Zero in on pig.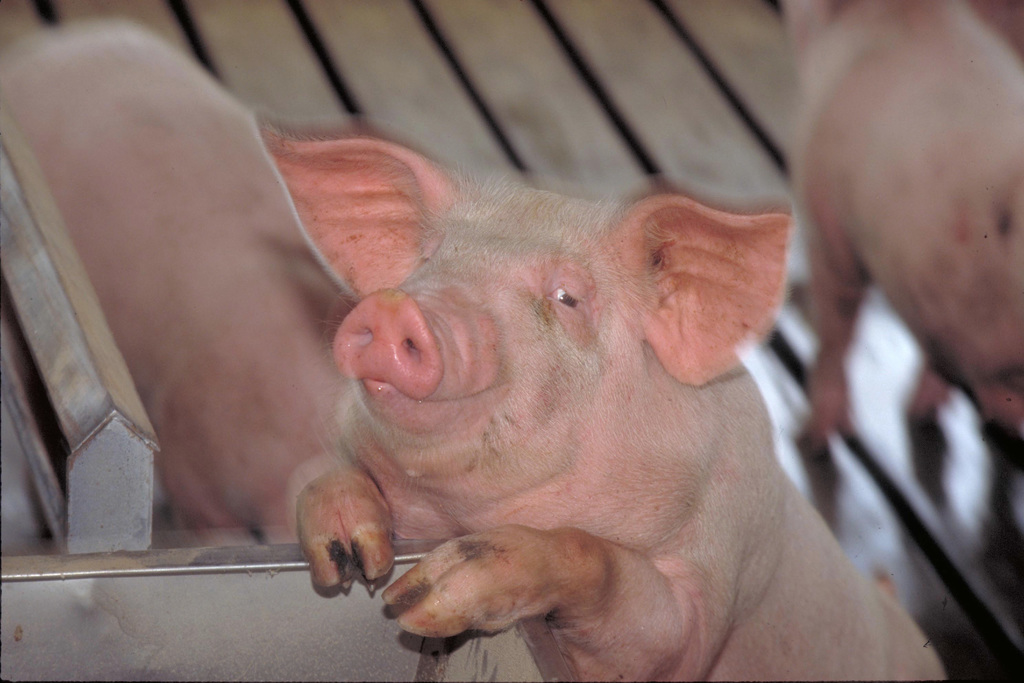
Zeroed in: 781 0 1023 463.
